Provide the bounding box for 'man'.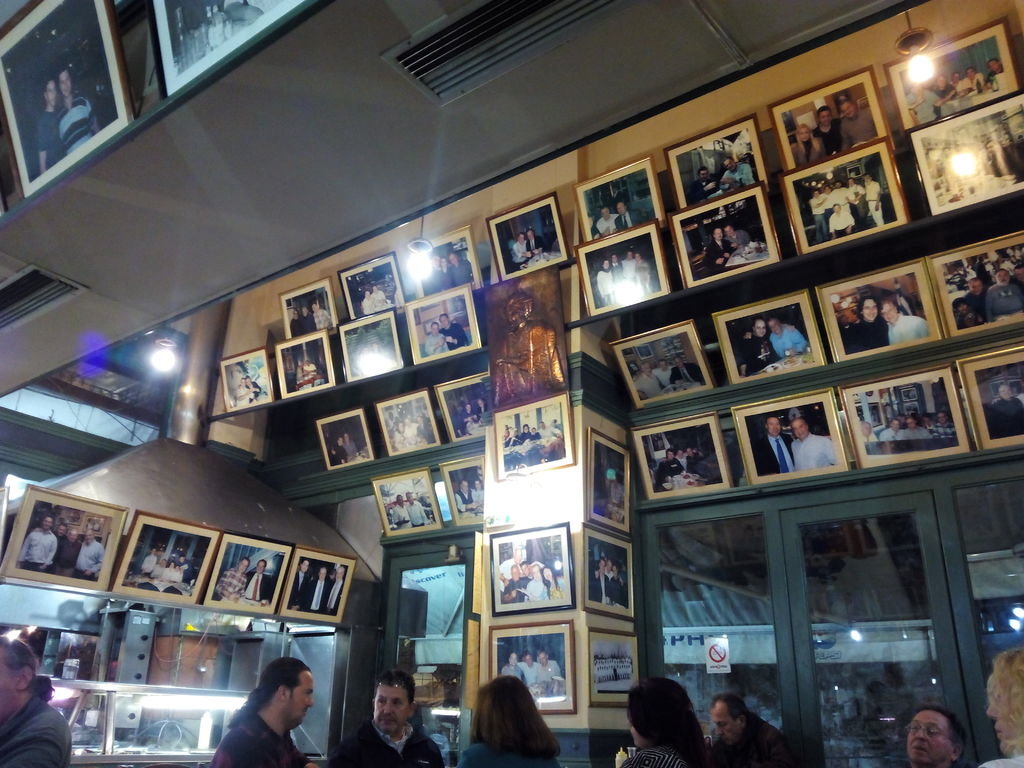
509 234 532 269.
